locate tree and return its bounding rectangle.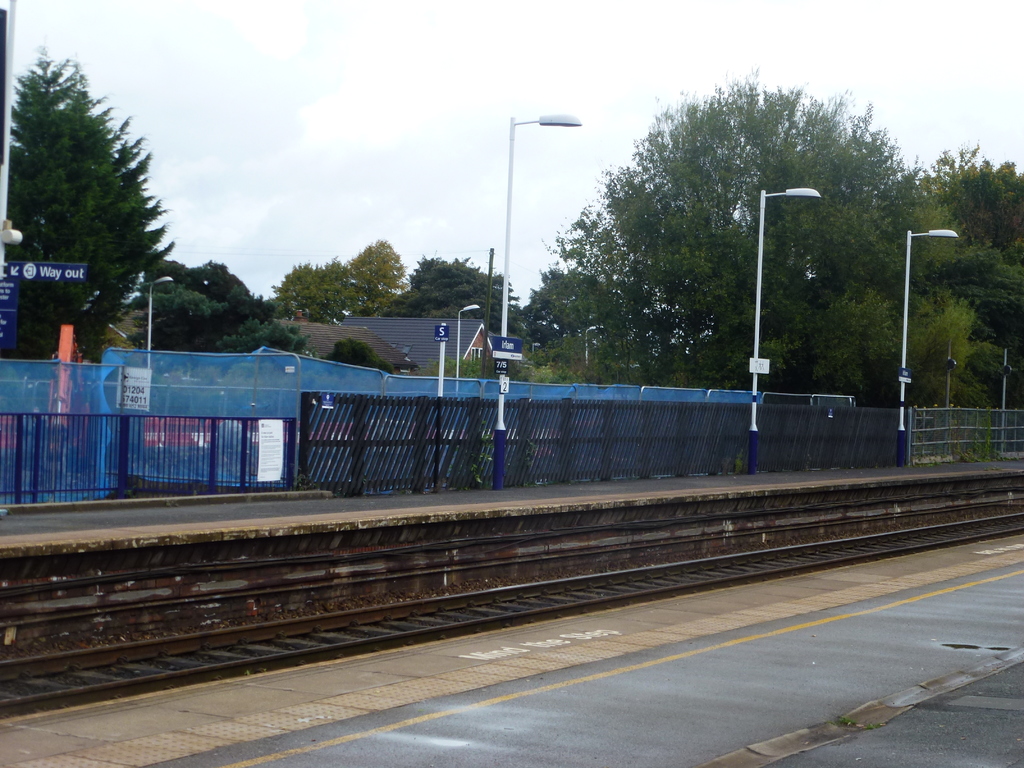
[left=812, top=278, right=905, bottom=394].
